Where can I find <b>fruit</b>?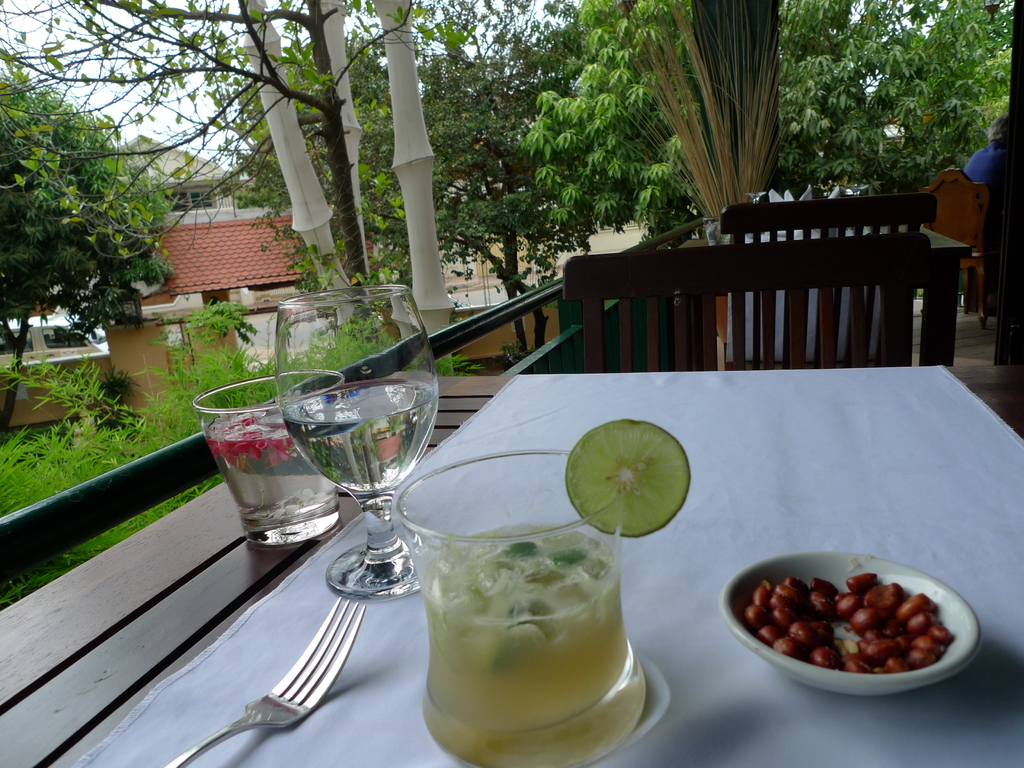
You can find it at box=[573, 424, 701, 542].
